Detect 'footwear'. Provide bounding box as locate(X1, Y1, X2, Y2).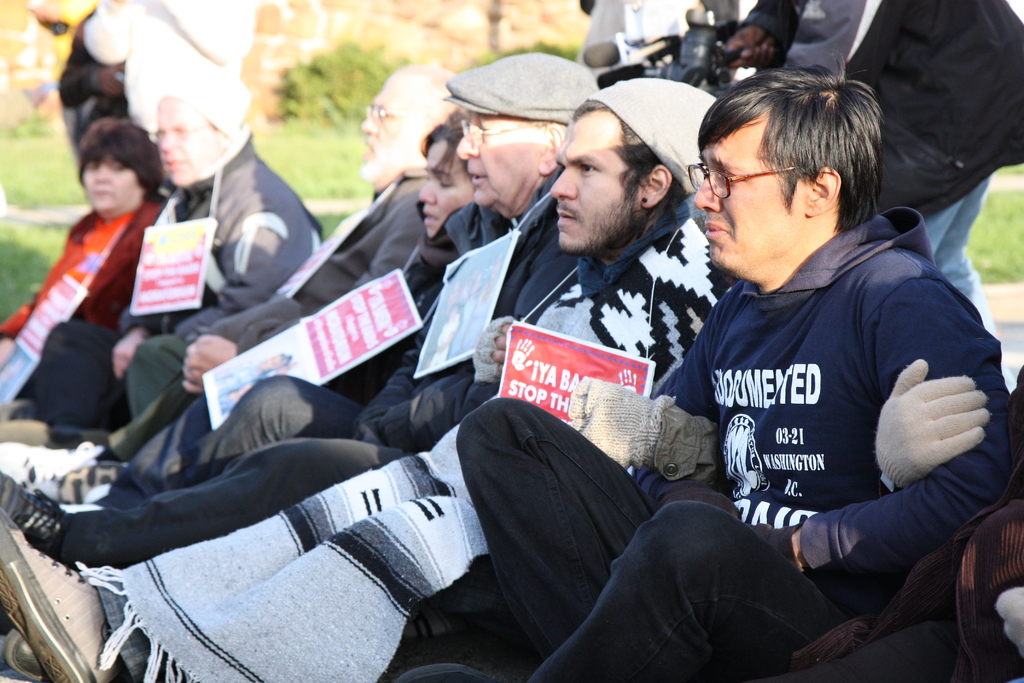
locate(0, 396, 39, 418).
